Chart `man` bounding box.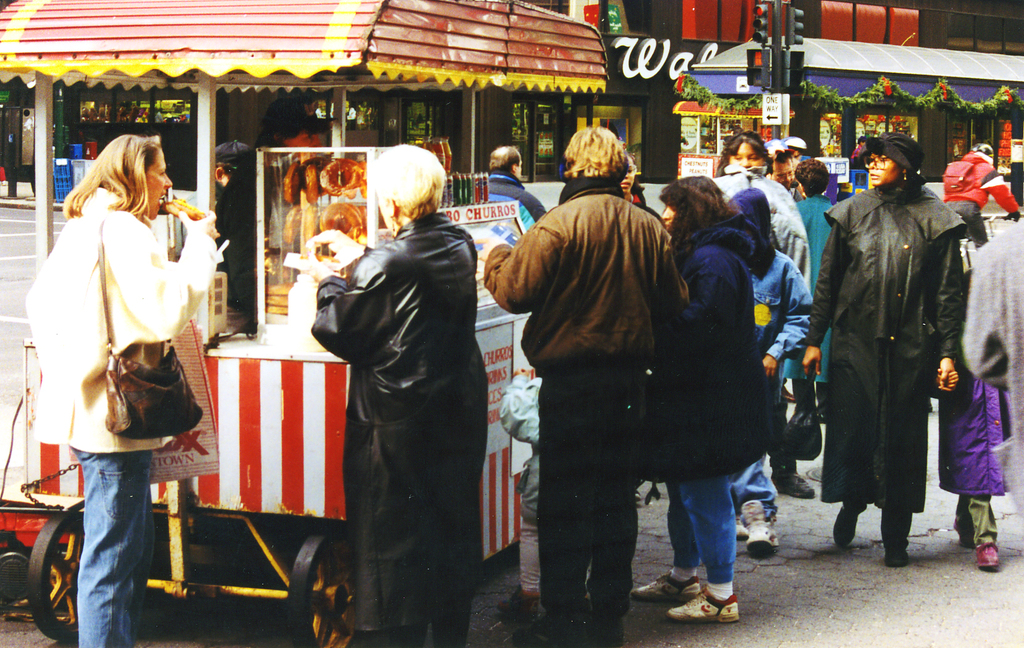
Charted: (821,127,984,583).
